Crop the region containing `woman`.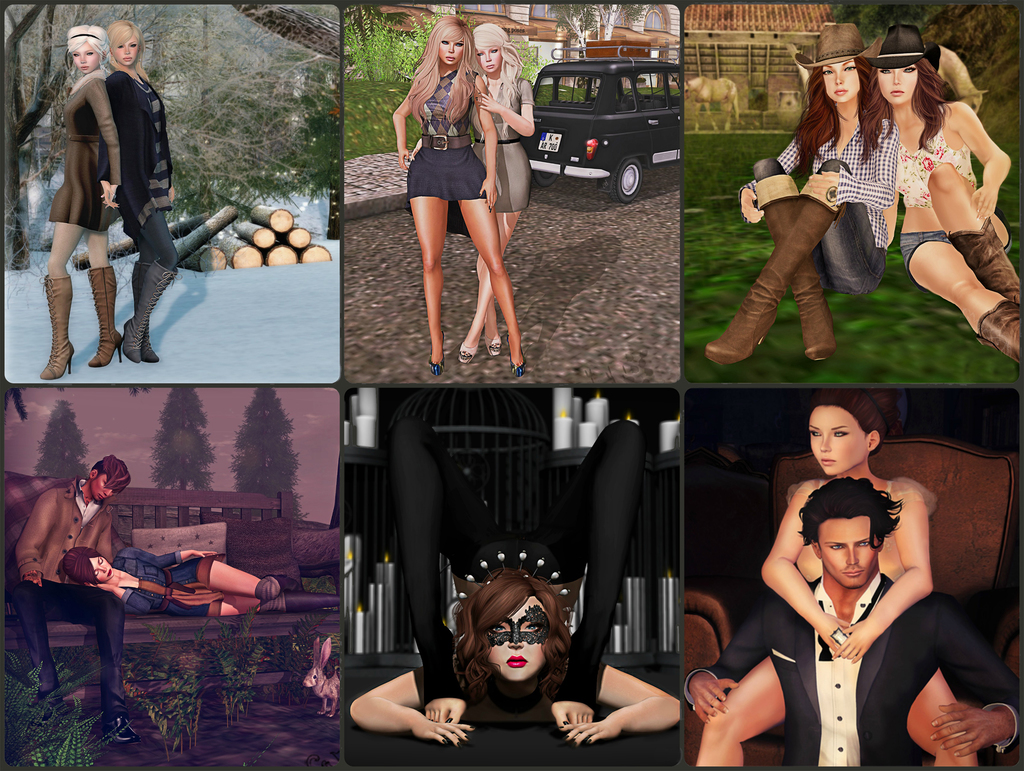
Crop region: x1=404 y1=22 x2=536 y2=366.
